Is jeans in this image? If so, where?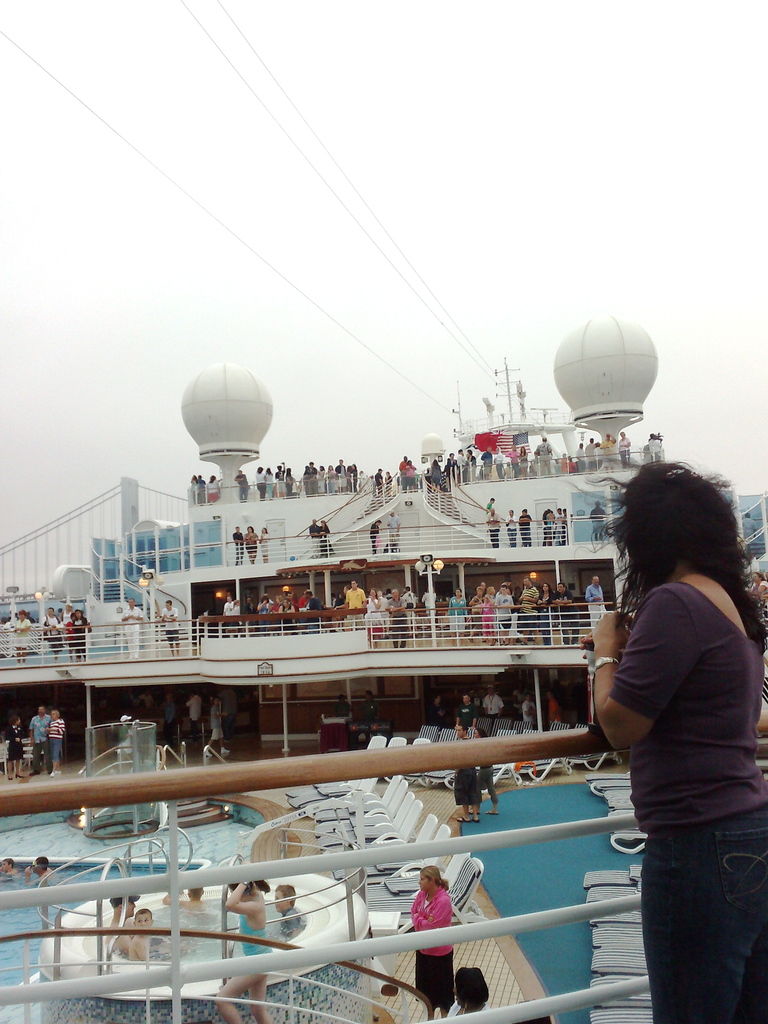
Yes, at pyautogui.locateOnScreen(236, 487, 249, 503).
